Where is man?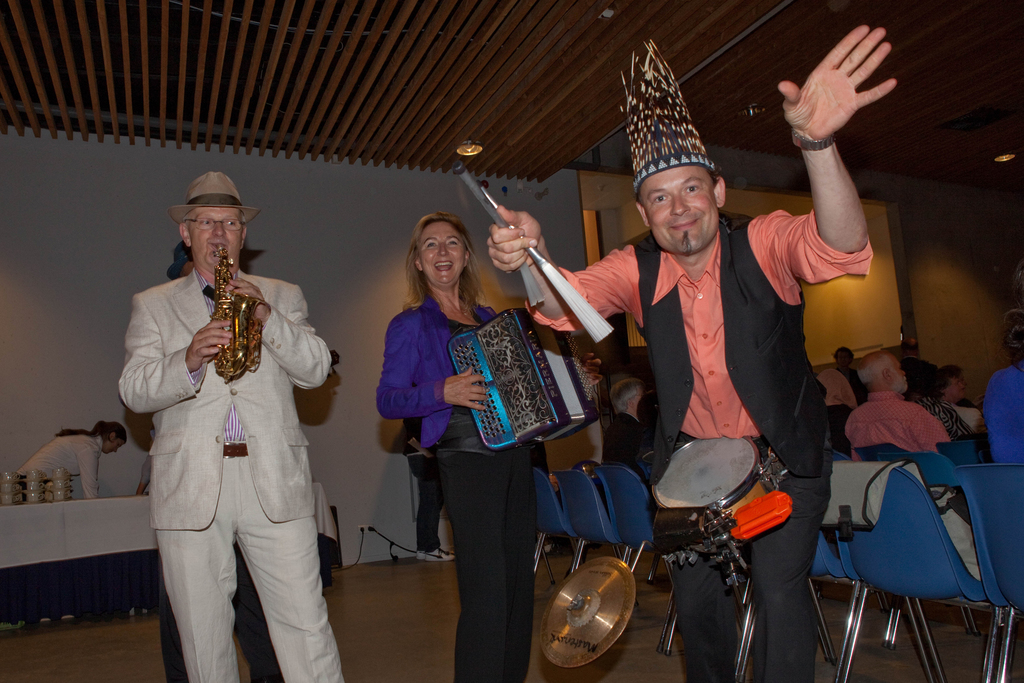
(487,45,898,682).
